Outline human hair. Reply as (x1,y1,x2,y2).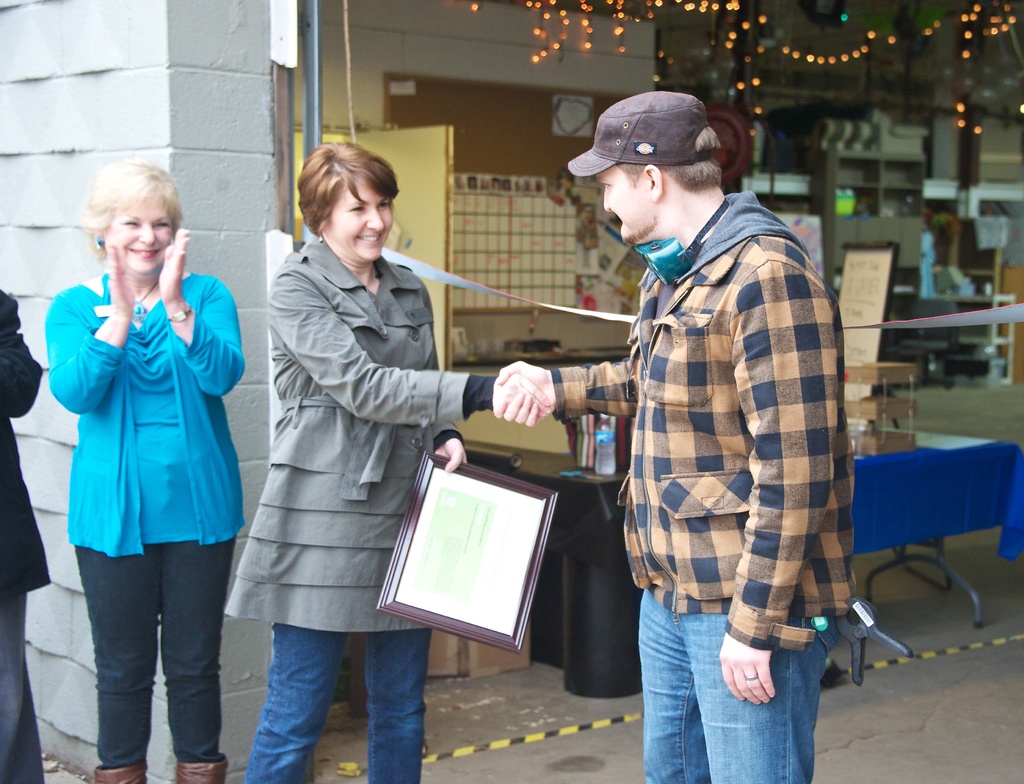
(616,126,723,195).
